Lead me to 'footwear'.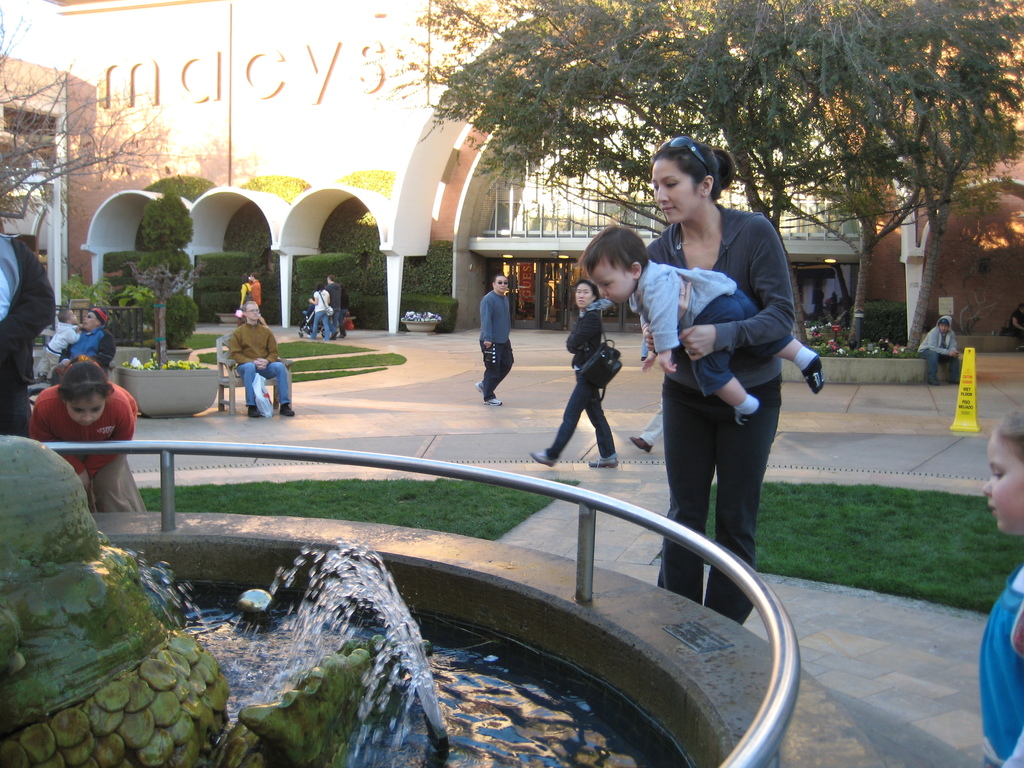
Lead to [929, 378, 941, 385].
